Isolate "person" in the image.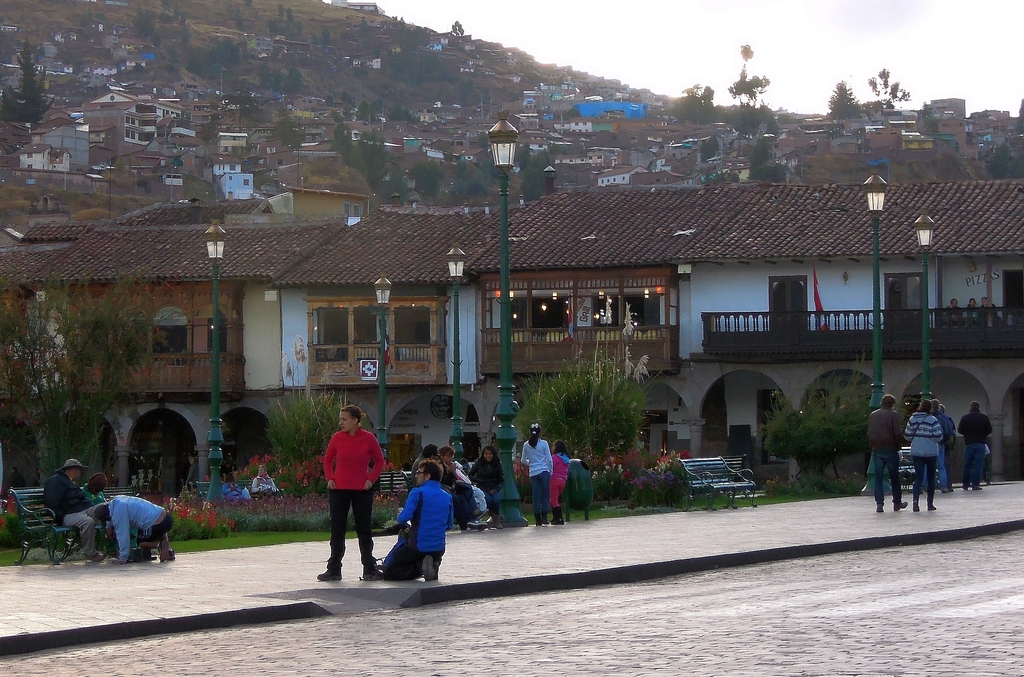
Isolated region: crop(981, 296, 1000, 327).
